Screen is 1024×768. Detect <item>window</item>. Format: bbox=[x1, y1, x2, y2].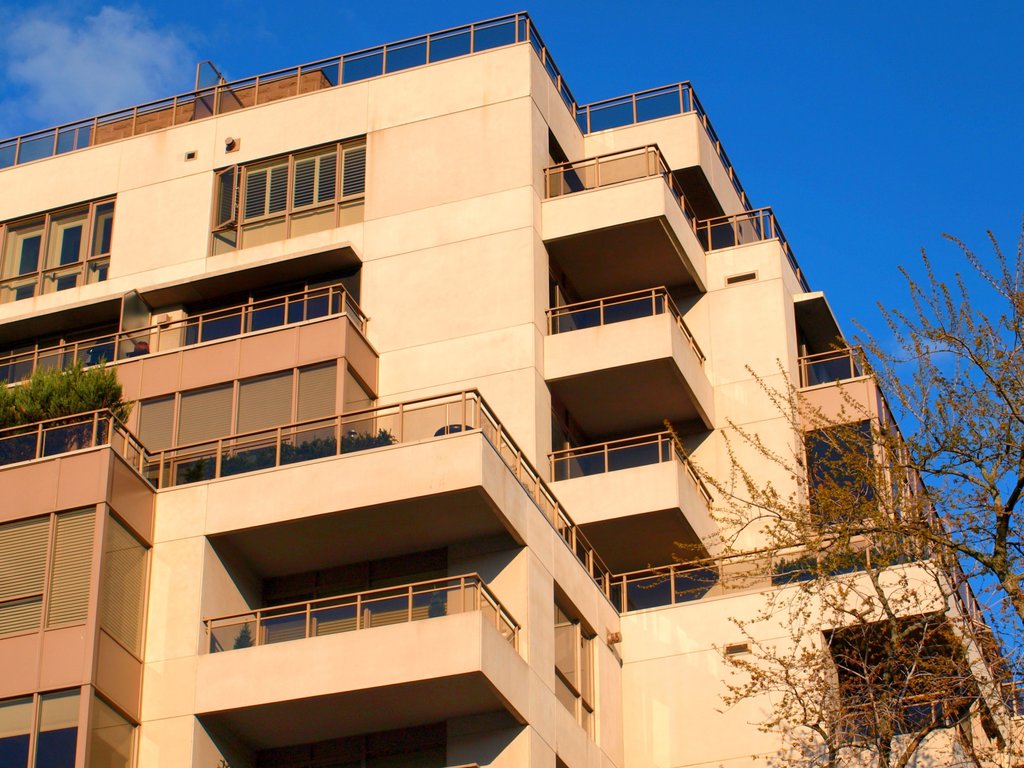
bbox=[242, 155, 291, 222].
